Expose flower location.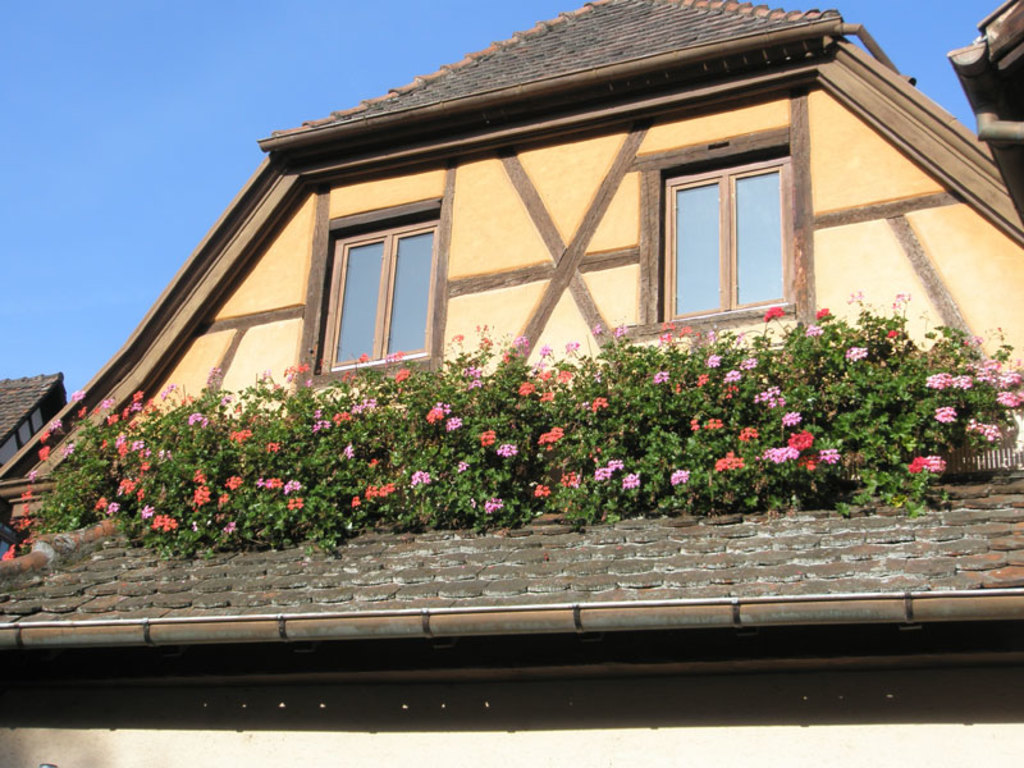
Exposed at 36/444/54/463.
